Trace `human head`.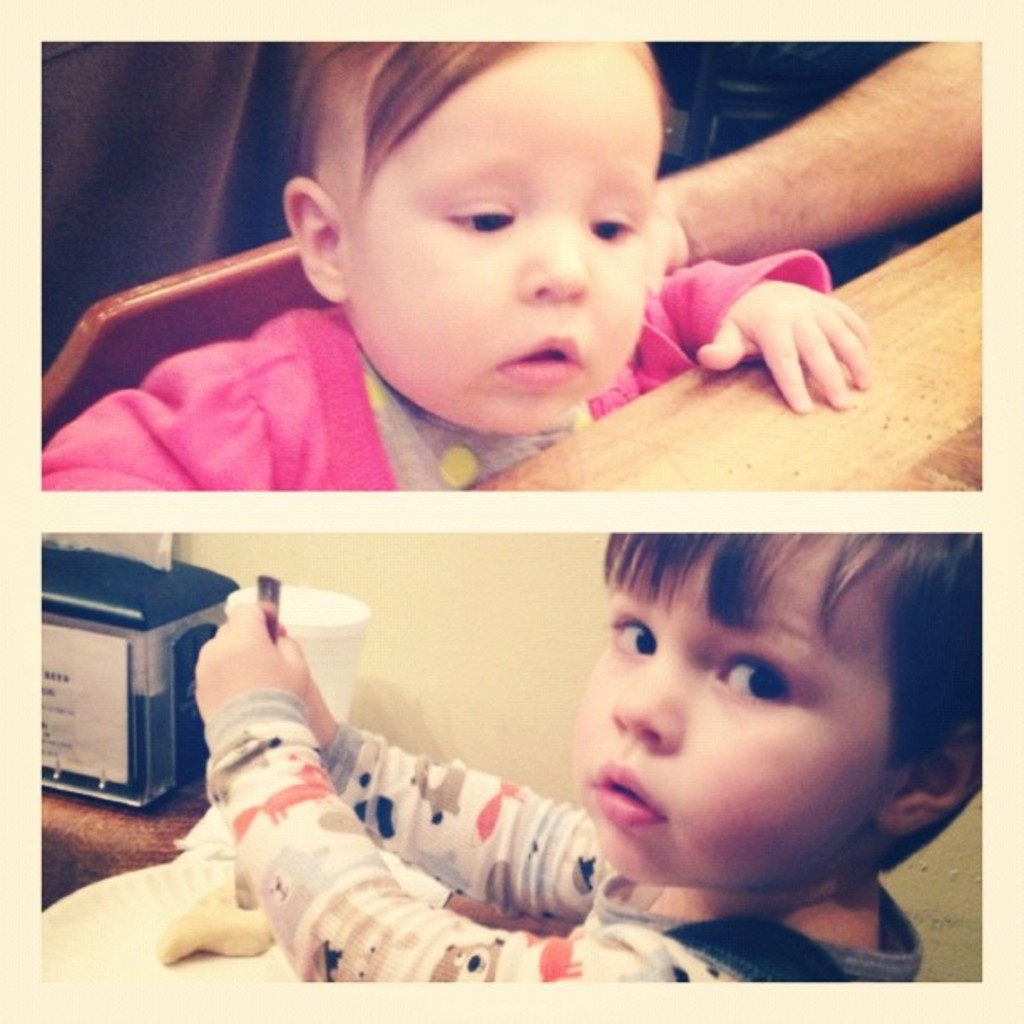
Traced to Rect(273, 32, 738, 388).
